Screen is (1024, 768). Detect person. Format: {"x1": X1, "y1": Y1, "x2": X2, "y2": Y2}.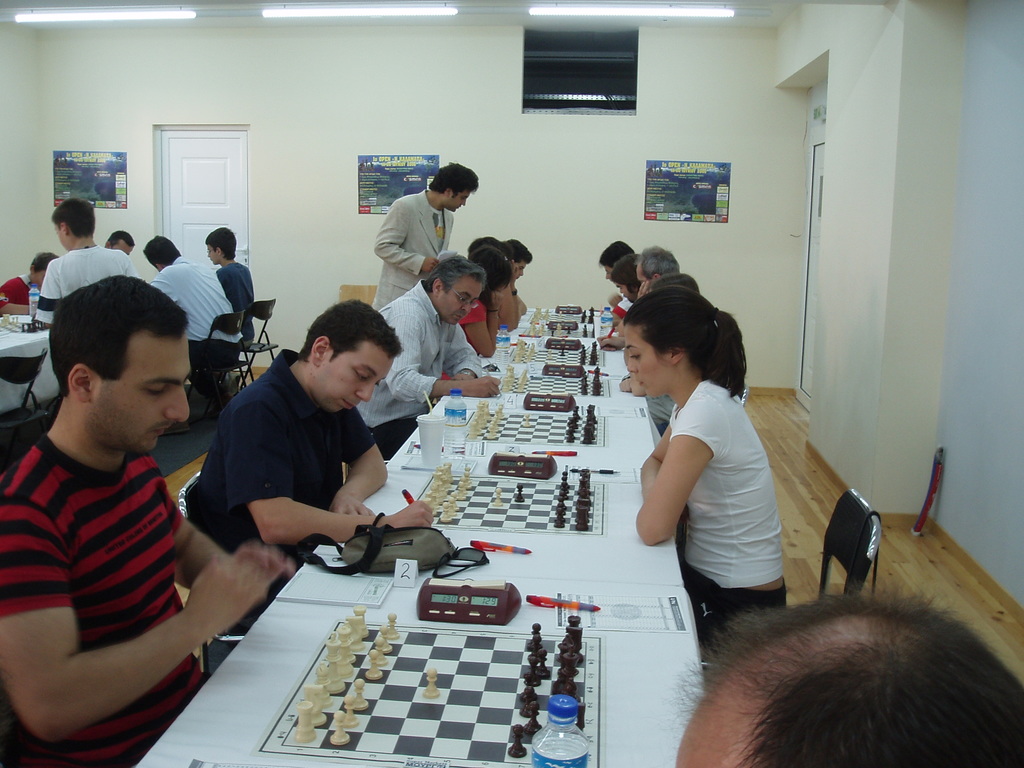
{"x1": 35, "y1": 196, "x2": 154, "y2": 401}.
